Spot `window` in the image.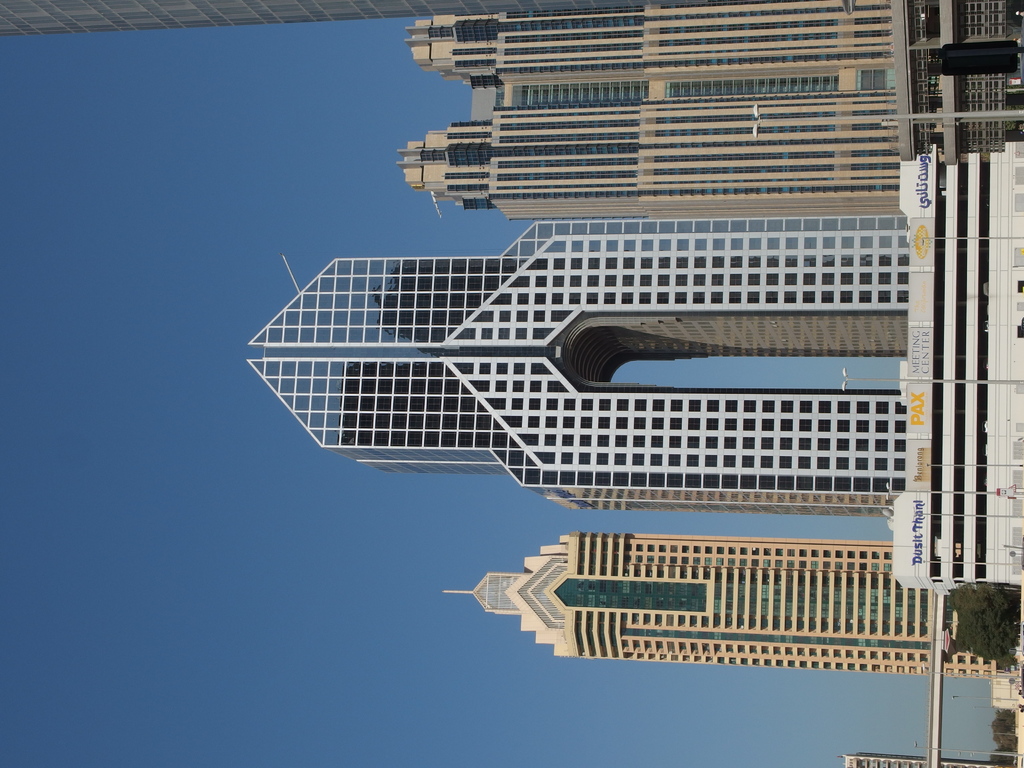
`window` found at <region>743, 400, 756, 412</region>.
